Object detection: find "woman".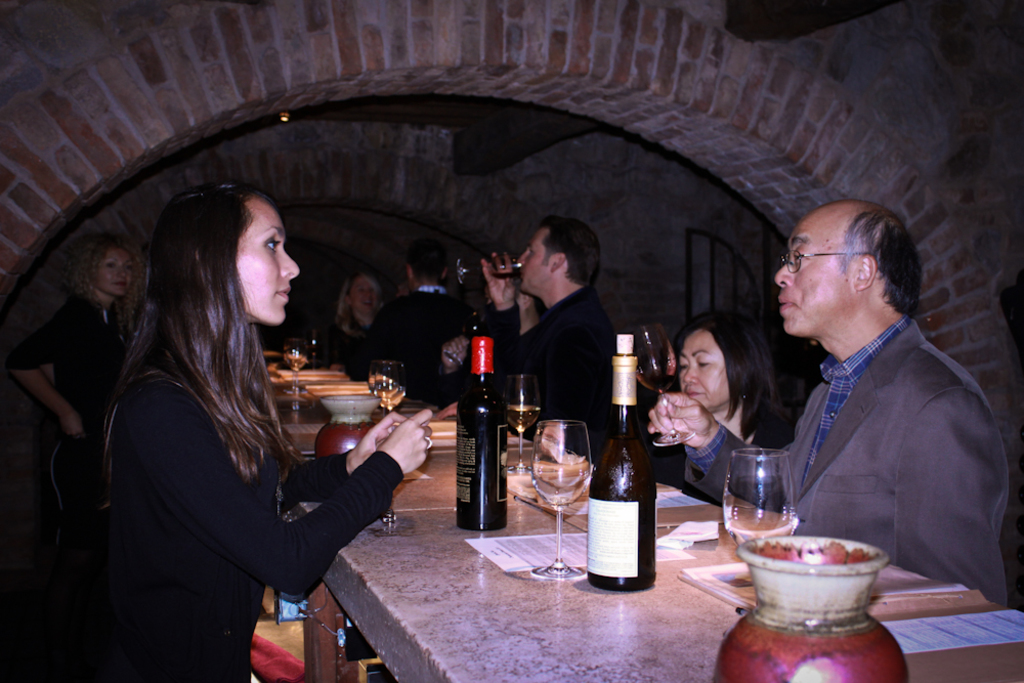
[99, 179, 354, 682].
